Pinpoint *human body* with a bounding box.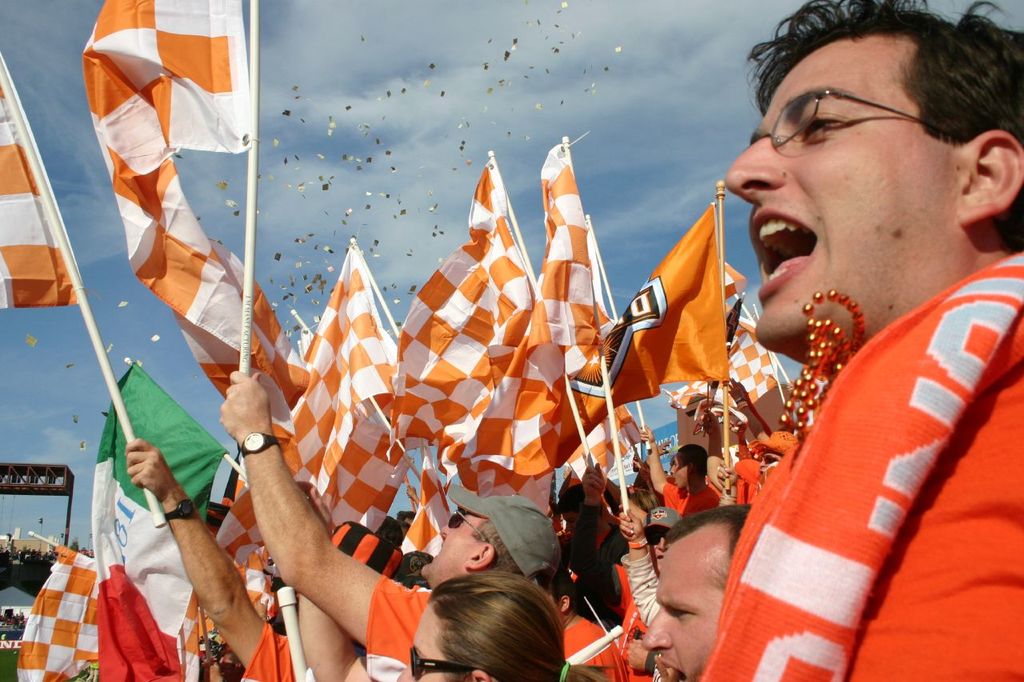
[634, 423, 721, 519].
